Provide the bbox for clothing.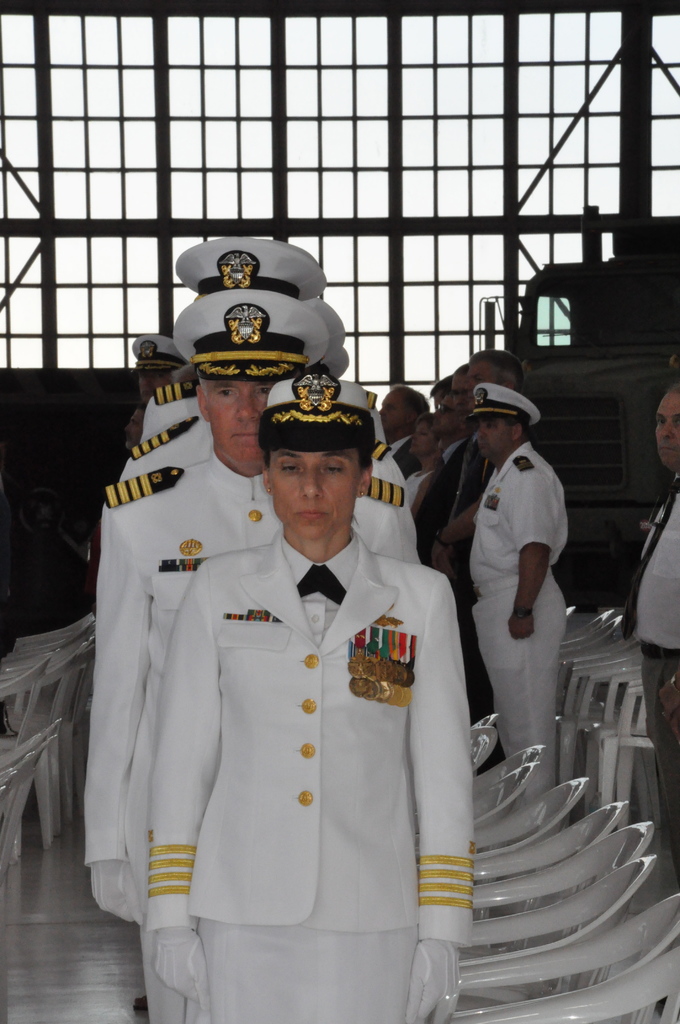
left=451, top=401, right=578, bottom=741.
